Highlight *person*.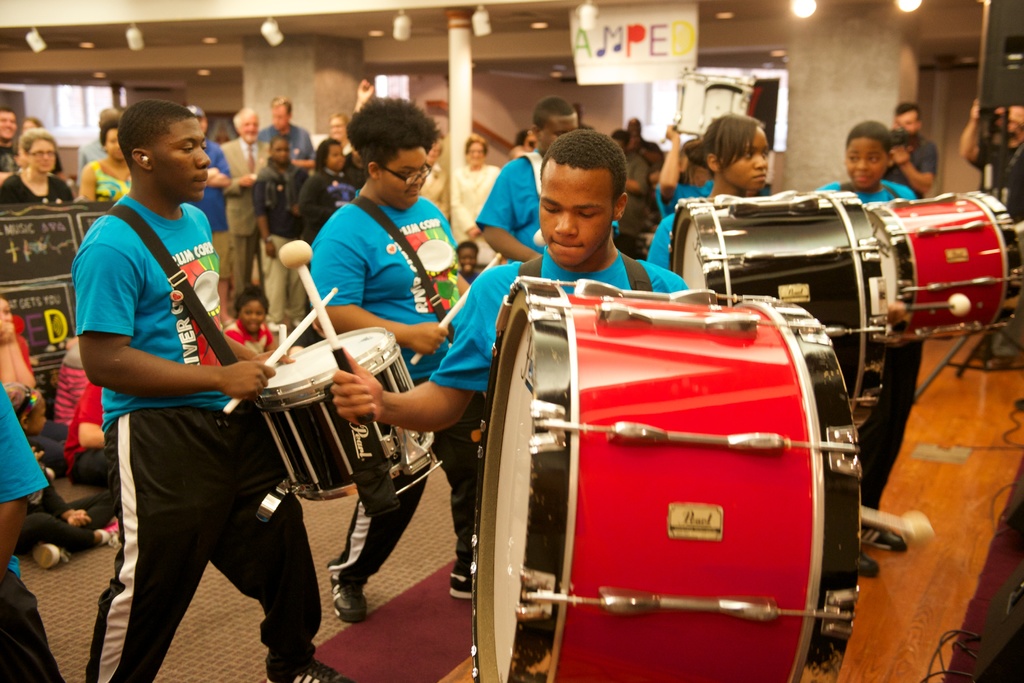
Highlighted region: locate(72, 113, 140, 198).
